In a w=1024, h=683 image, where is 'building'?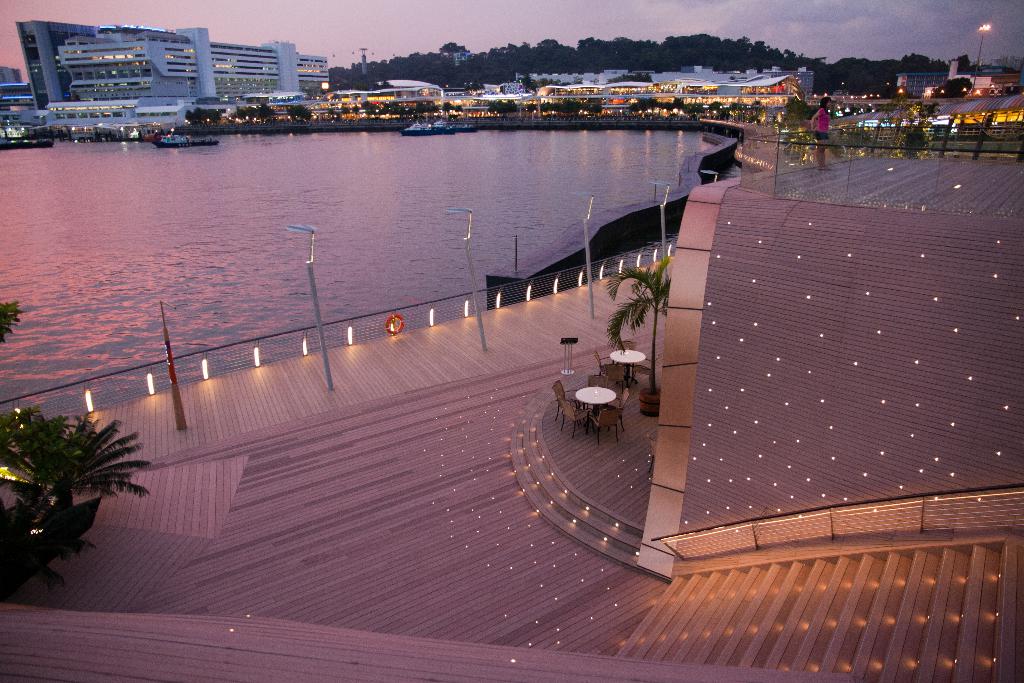
Rect(19, 20, 326, 128).
